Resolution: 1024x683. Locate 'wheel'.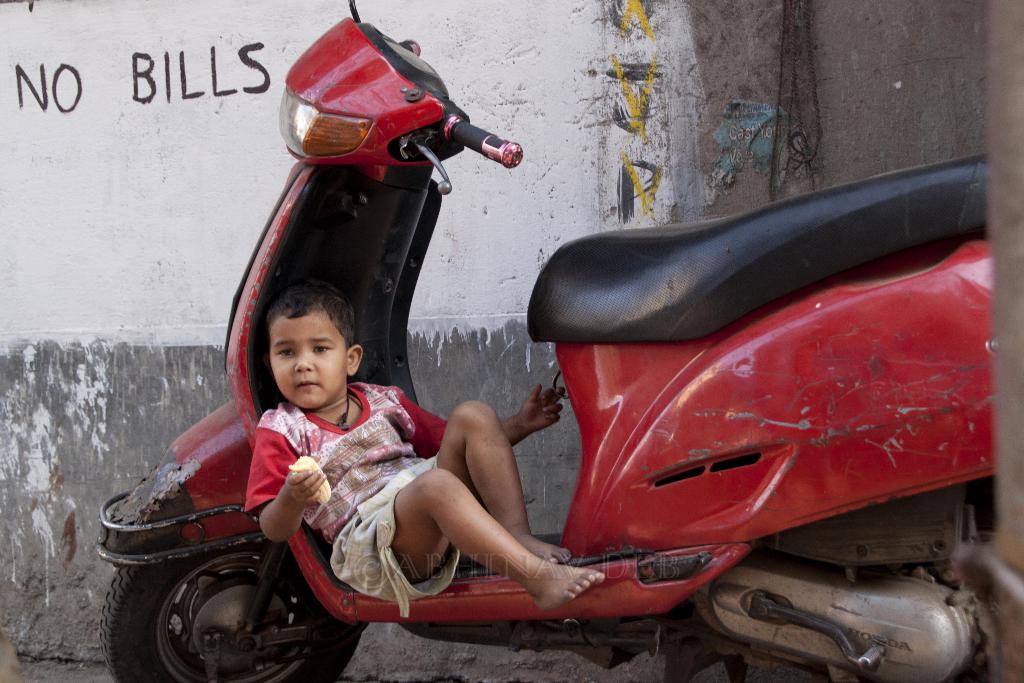
bbox(97, 534, 369, 682).
